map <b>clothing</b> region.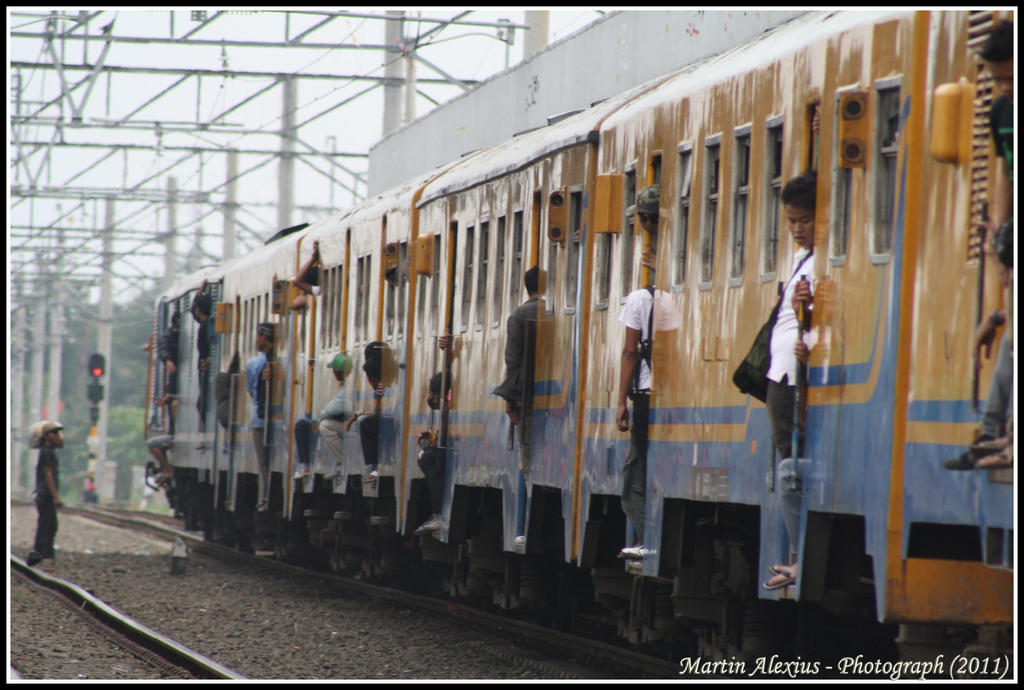
Mapped to rect(616, 281, 656, 545).
